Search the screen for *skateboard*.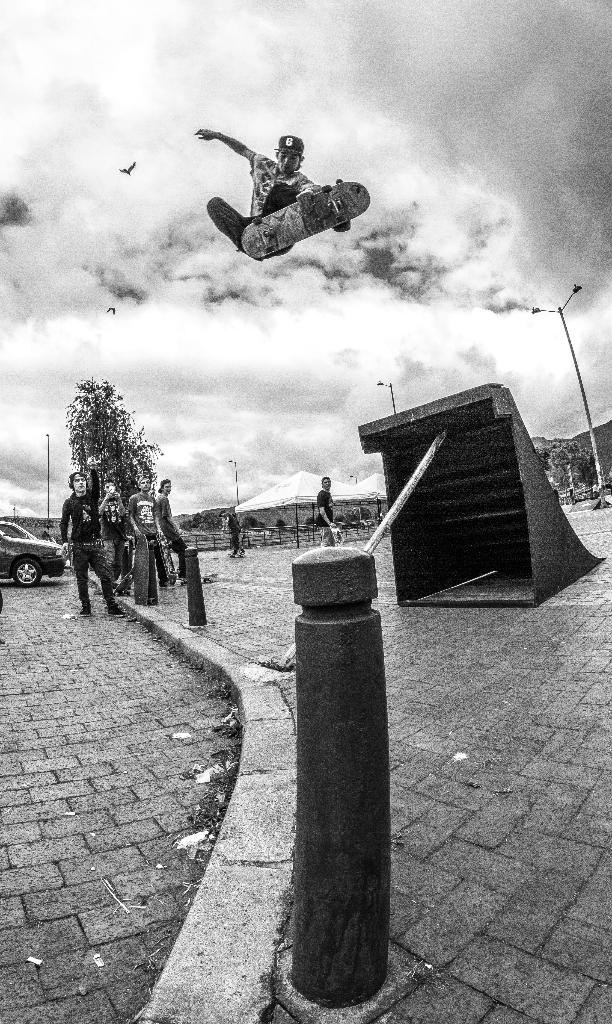
Found at {"left": 240, "top": 179, "right": 367, "bottom": 260}.
